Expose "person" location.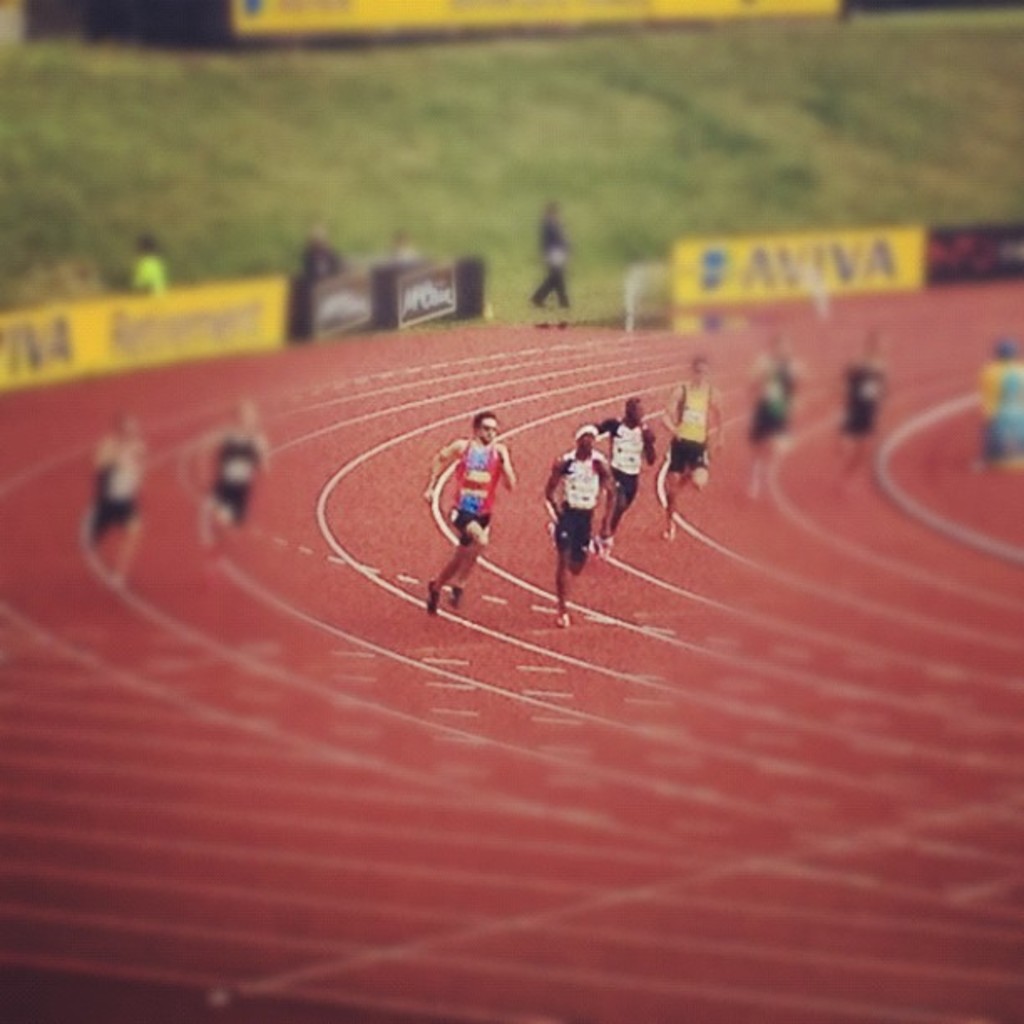
Exposed at 192:402:271:581.
